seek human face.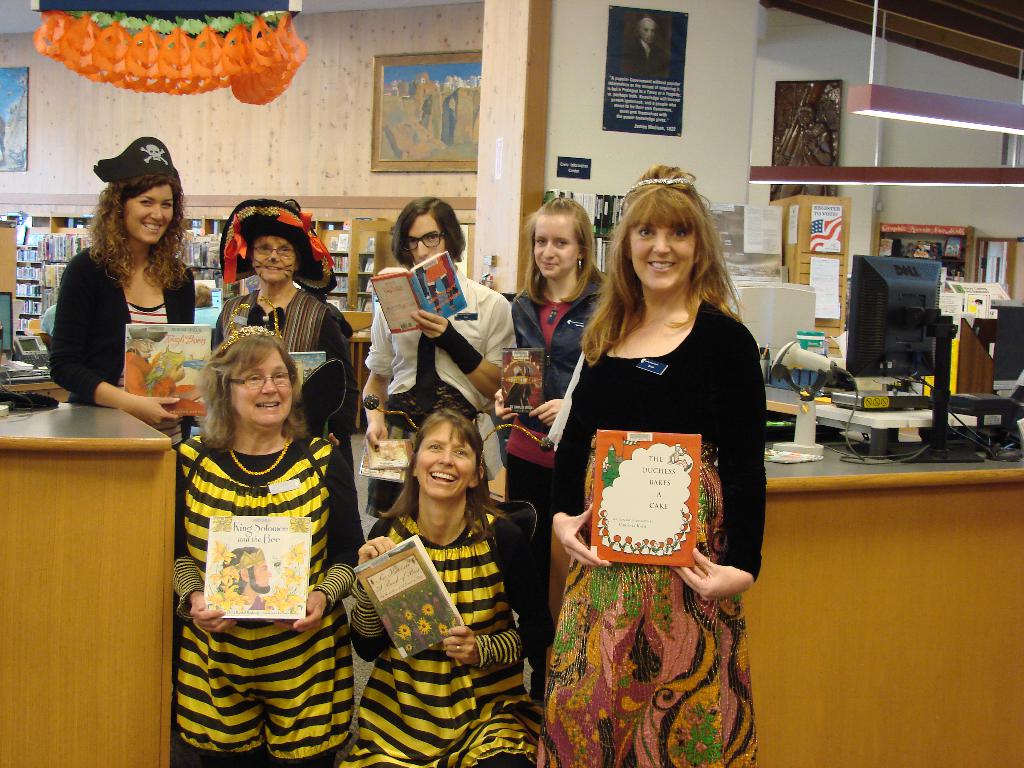
crop(124, 186, 175, 243).
